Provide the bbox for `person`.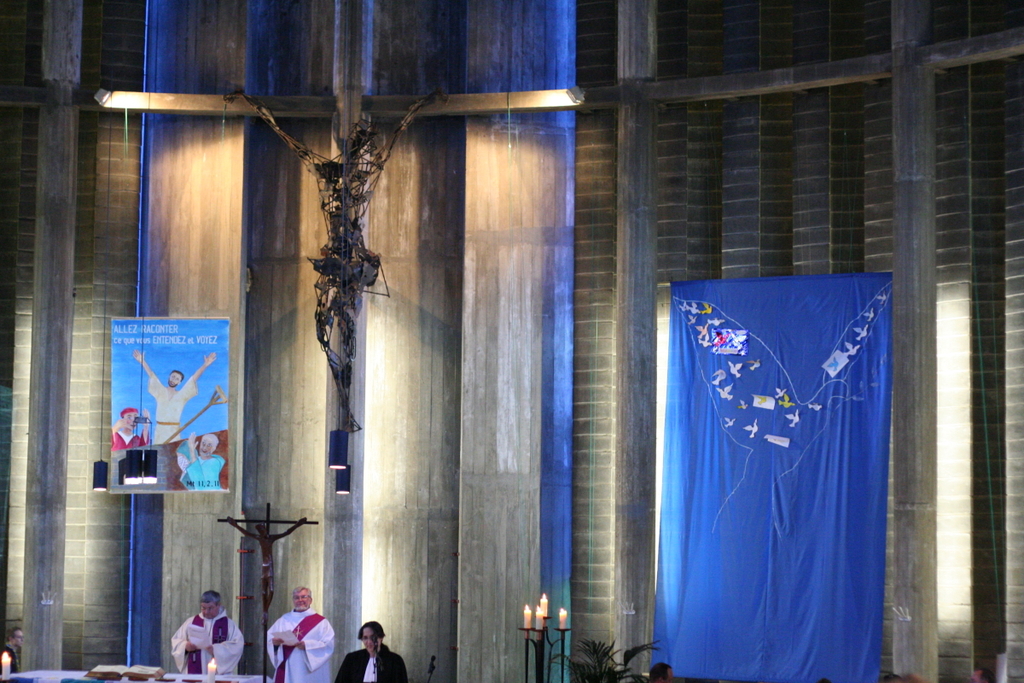
pyautogui.locateOnScreen(266, 598, 318, 682).
